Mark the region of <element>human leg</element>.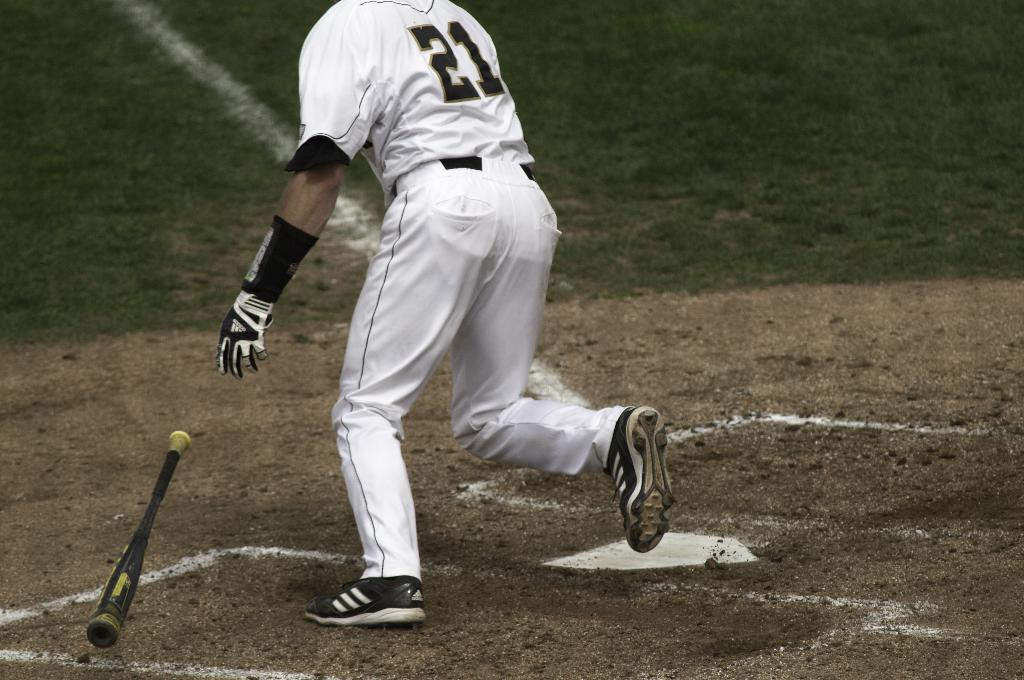
Region: <bbox>451, 173, 674, 552</bbox>.
